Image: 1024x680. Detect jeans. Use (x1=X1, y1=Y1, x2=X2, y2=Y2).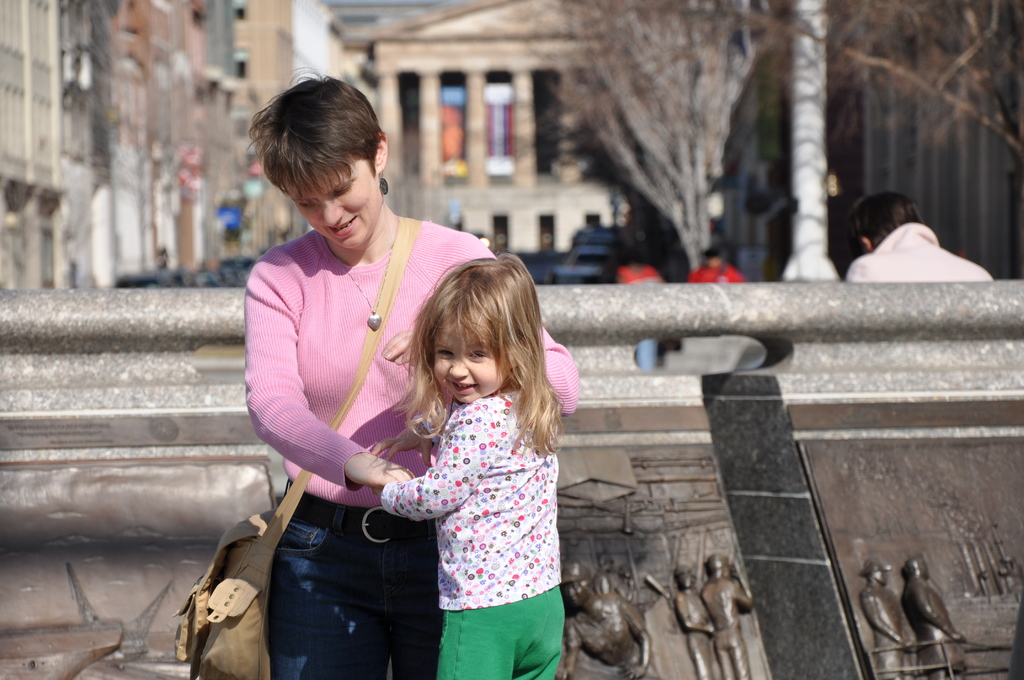
(x1=636, y1=344, x2=657, y2=374).
